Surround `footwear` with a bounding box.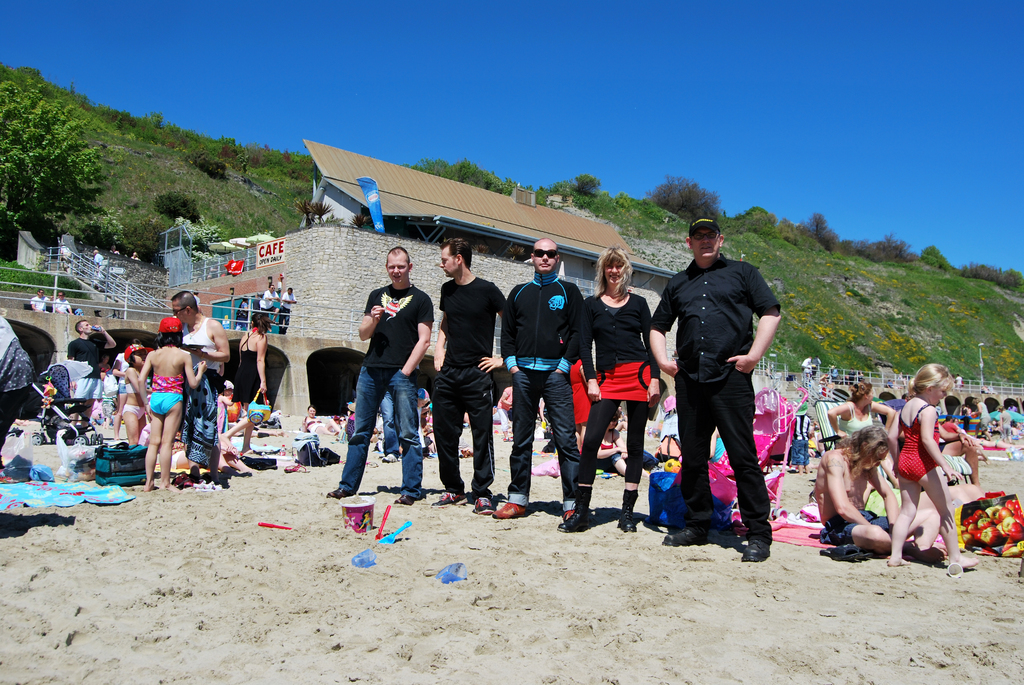
<box>662,523,703,546</box>.
